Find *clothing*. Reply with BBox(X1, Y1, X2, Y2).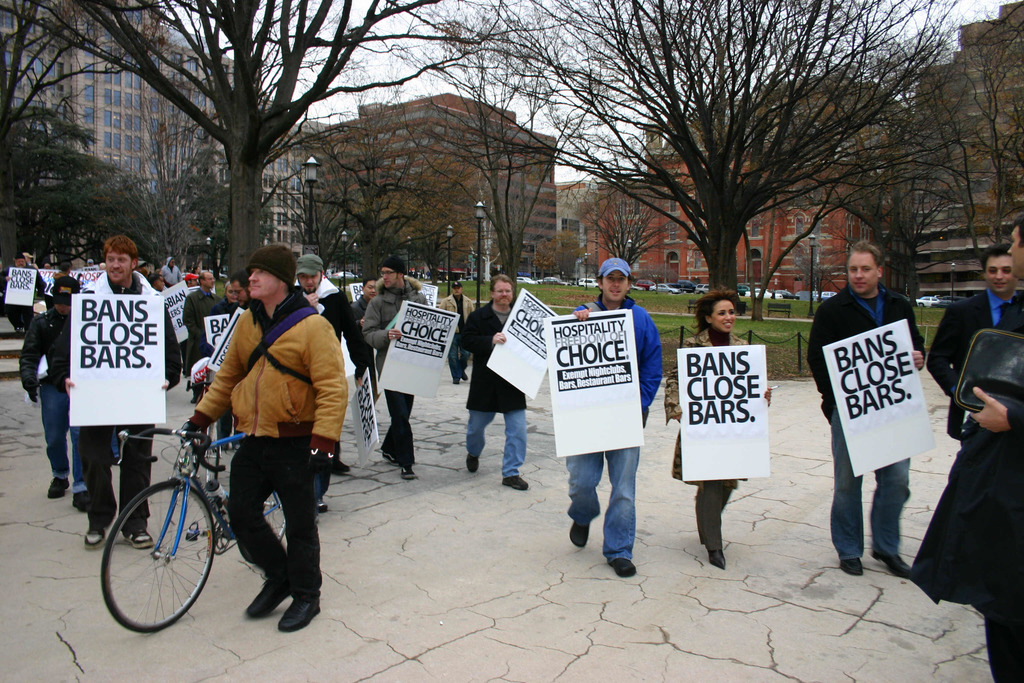
BBox(25, 304, 64, 486).
